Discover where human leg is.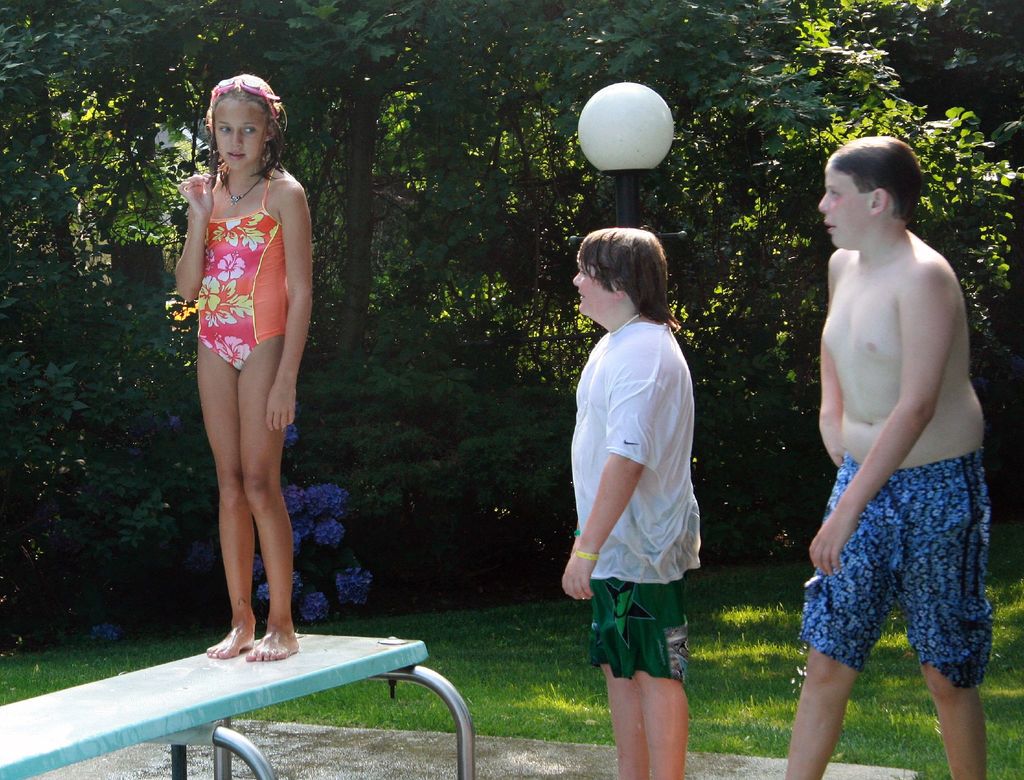
Discovered at [812,153,865,254].
